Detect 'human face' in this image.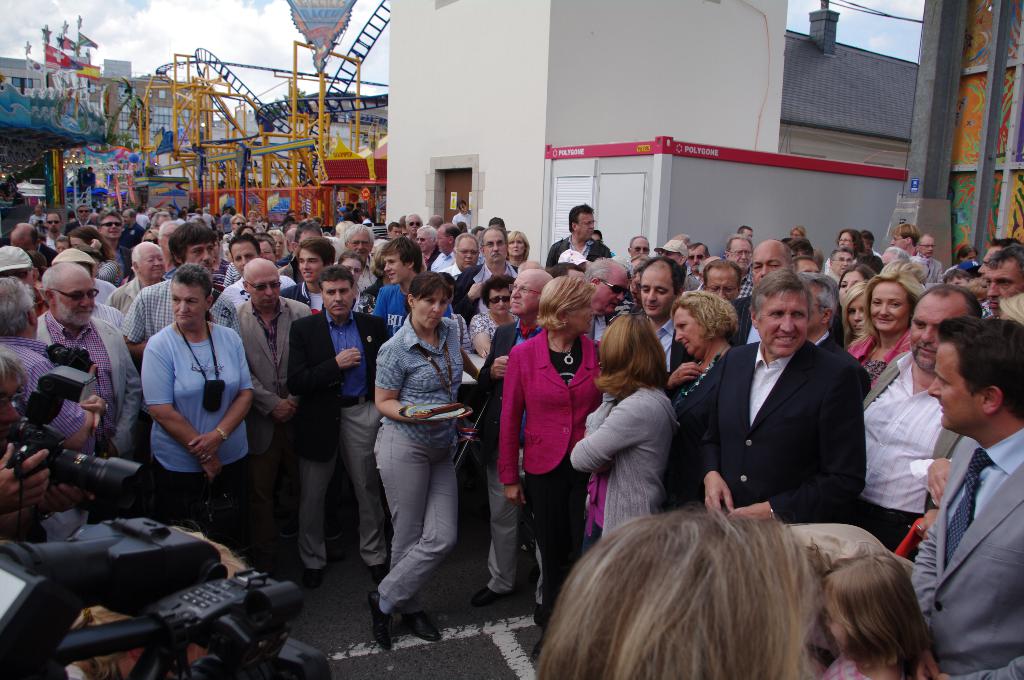
Detection: select_region(753, 246, 788, 282).
